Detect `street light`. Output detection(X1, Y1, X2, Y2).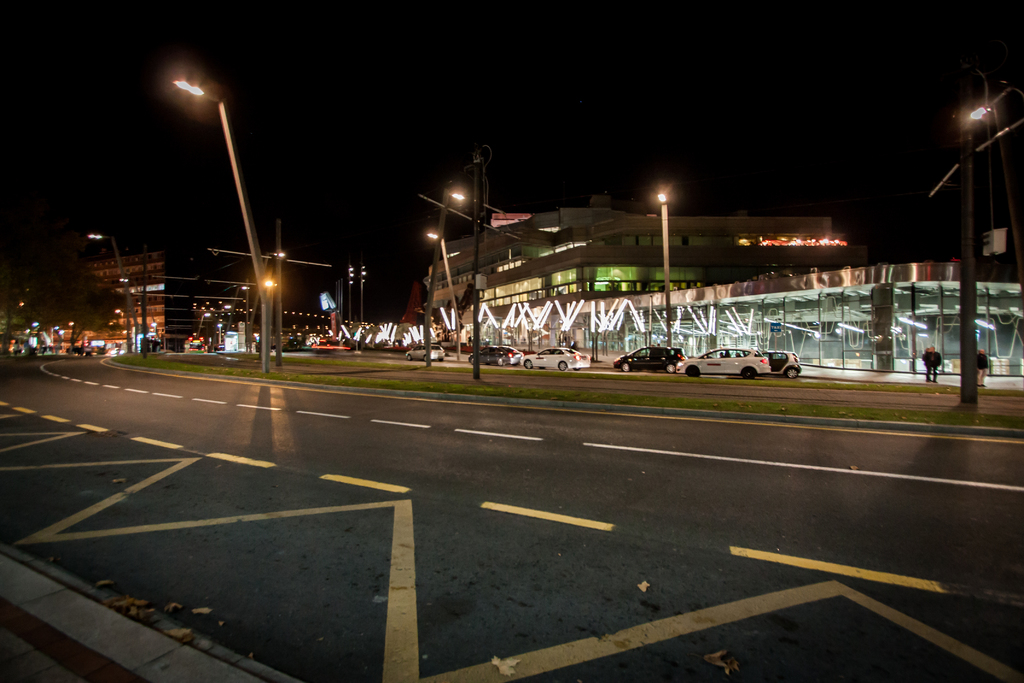
detection(419, 231, 460, 356).
